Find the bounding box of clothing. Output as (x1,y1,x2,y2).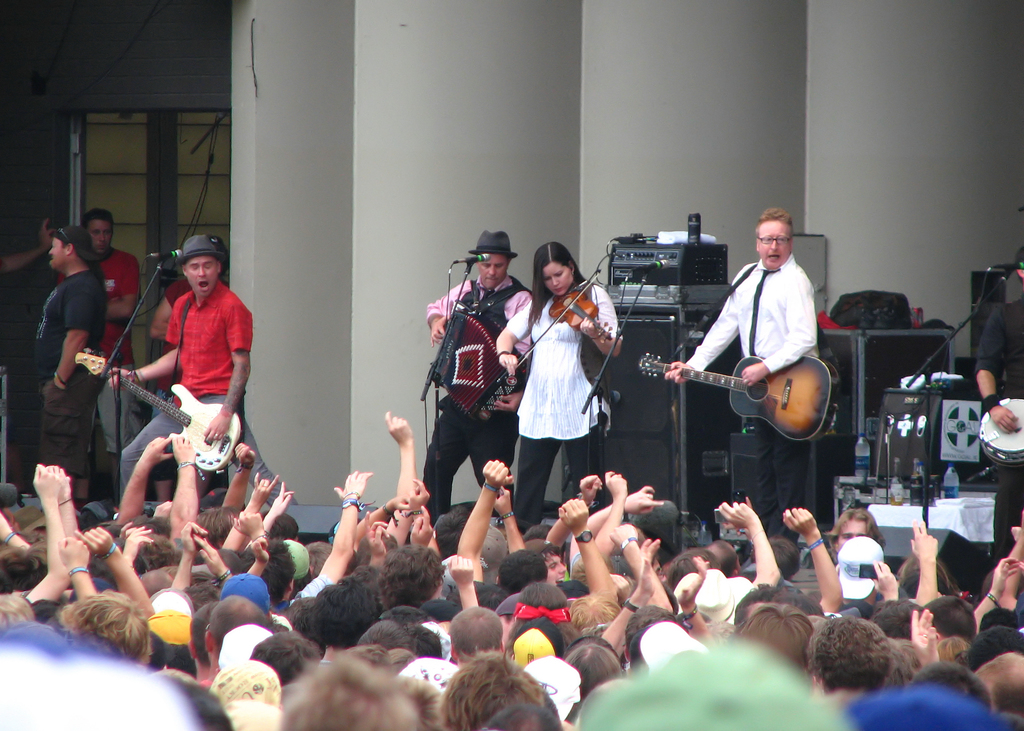
(974,296,1023,567).
